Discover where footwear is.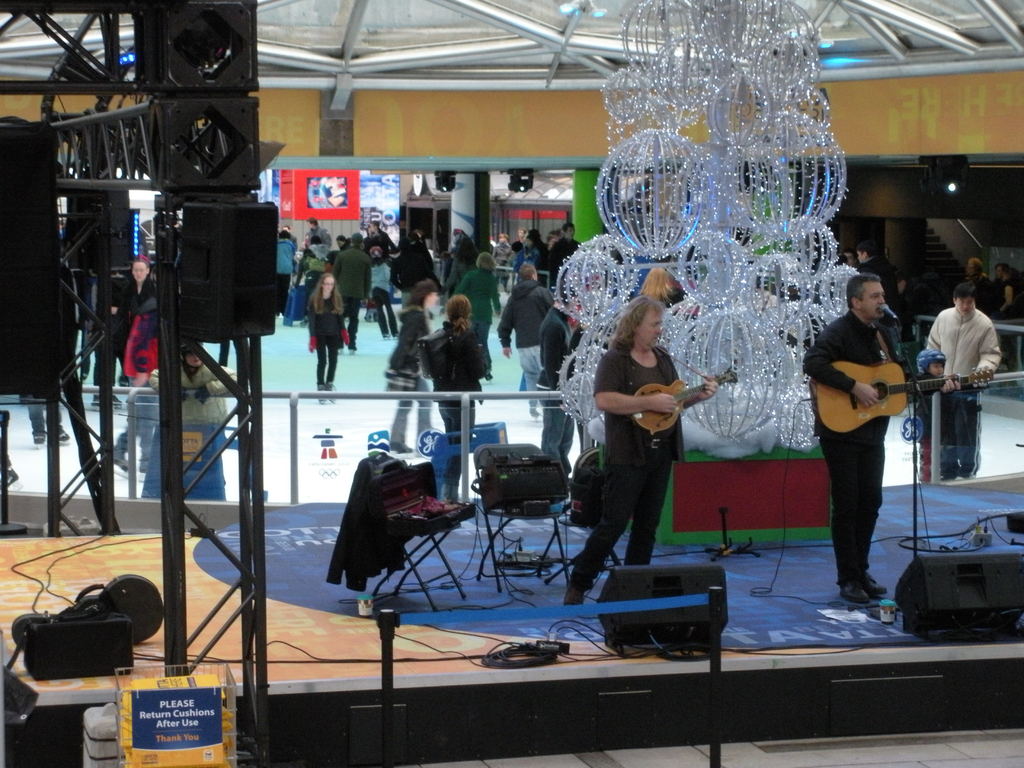
Discovered at rect(95, 392, 123, 404).
